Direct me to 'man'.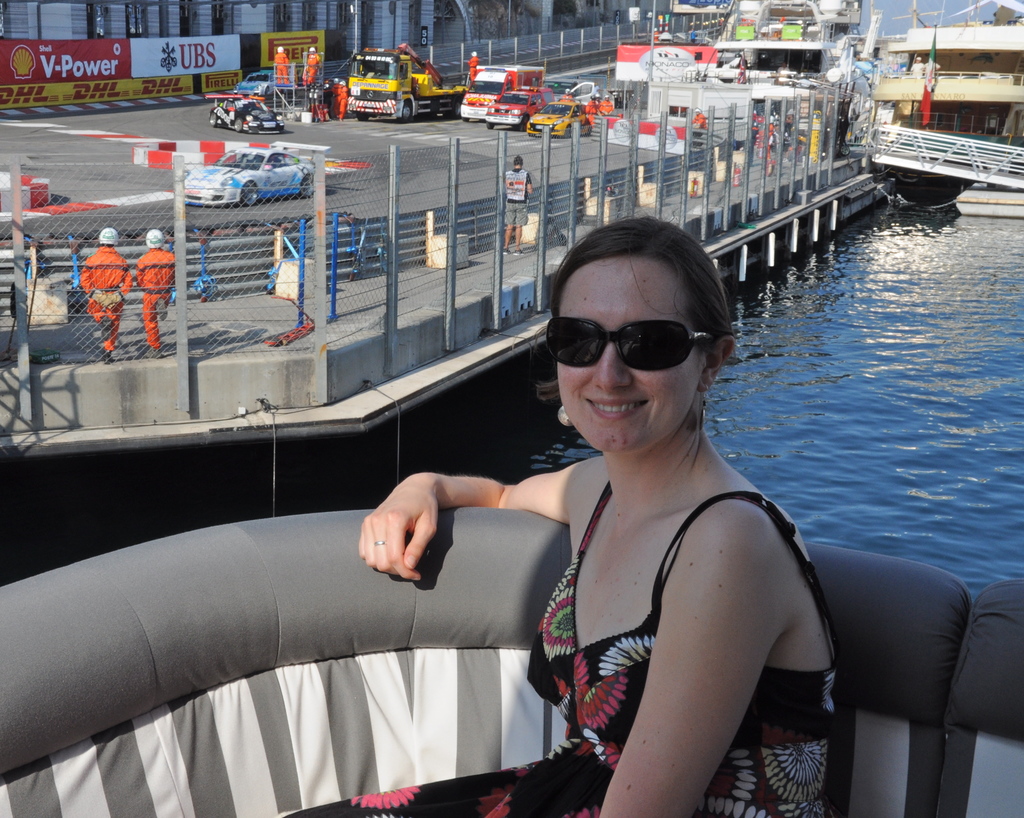
Direction: (left=273, top=45, right=289, bottom=85).
